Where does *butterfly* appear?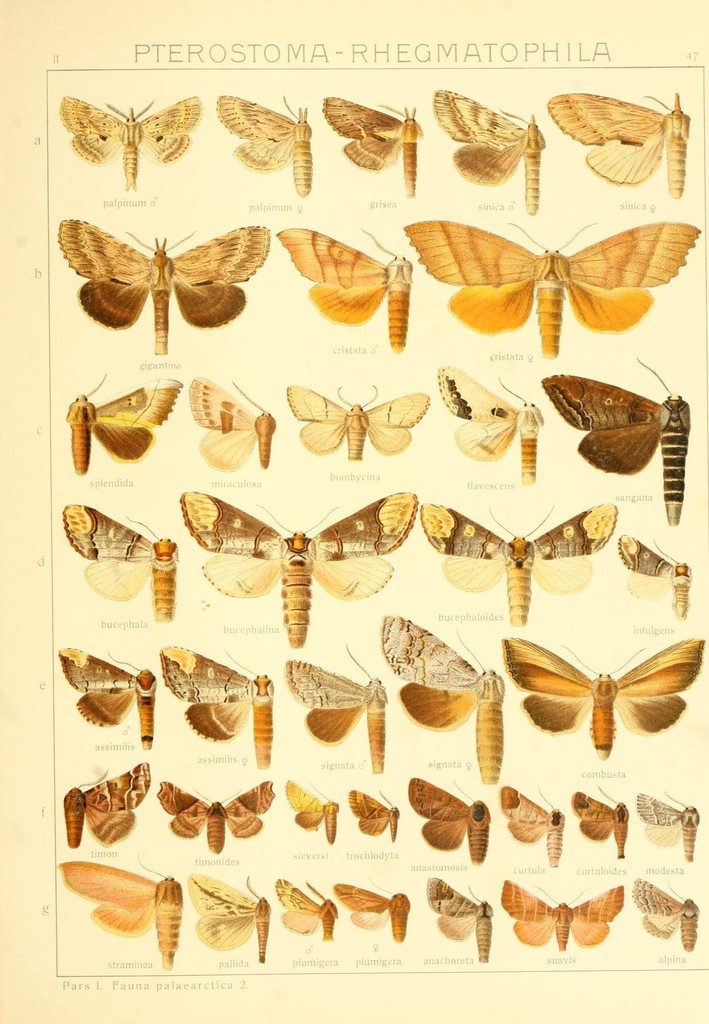
Appears at crop(154, 767, 278, 862).
